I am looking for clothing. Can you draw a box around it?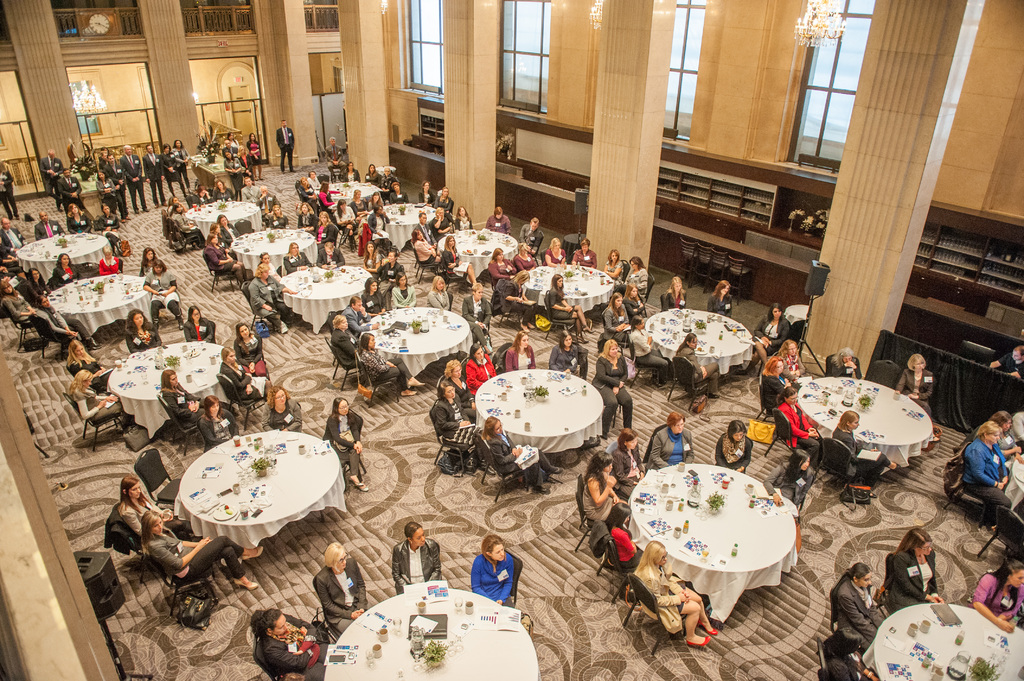
Sure, the bounding box is box(179, 317, 218, 344).
